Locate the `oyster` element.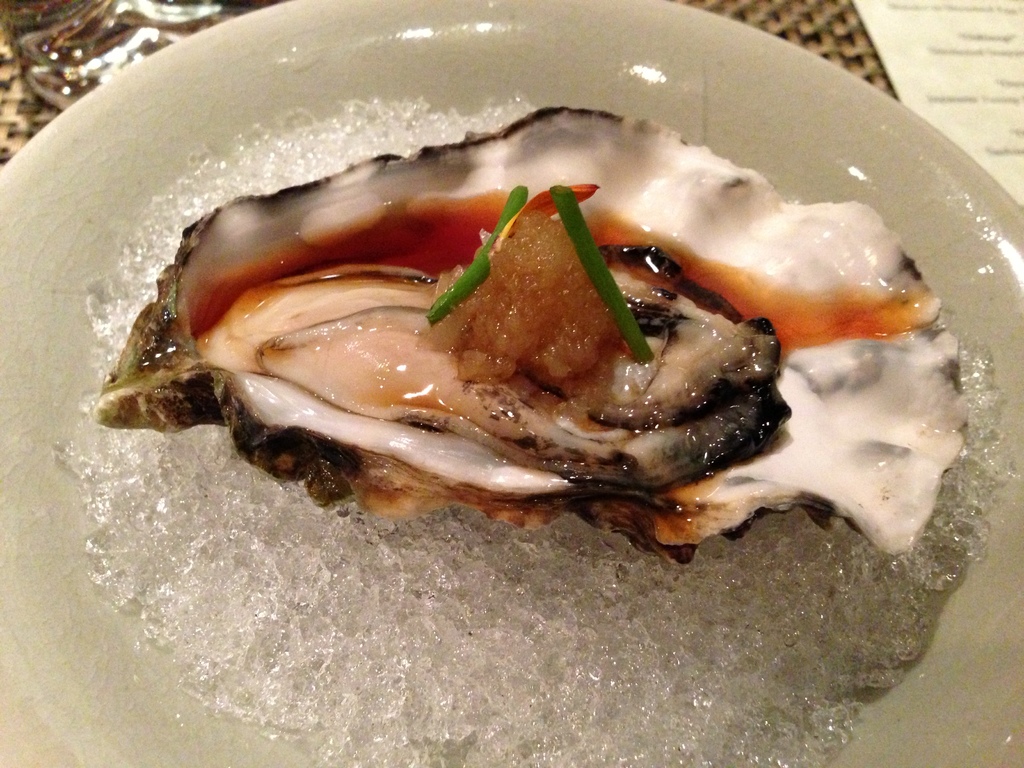
Element bbox: (left=93, top=100, right=969, bottom=572).
